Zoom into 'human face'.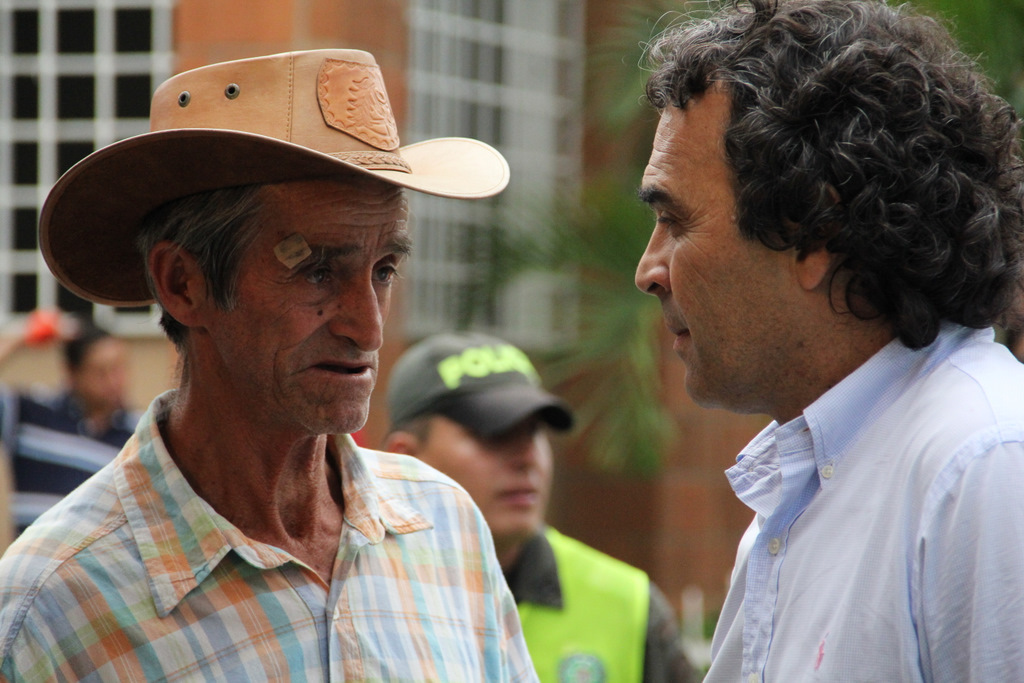
Zoom target: (left=196, top=163, right=418, bottom=448).
